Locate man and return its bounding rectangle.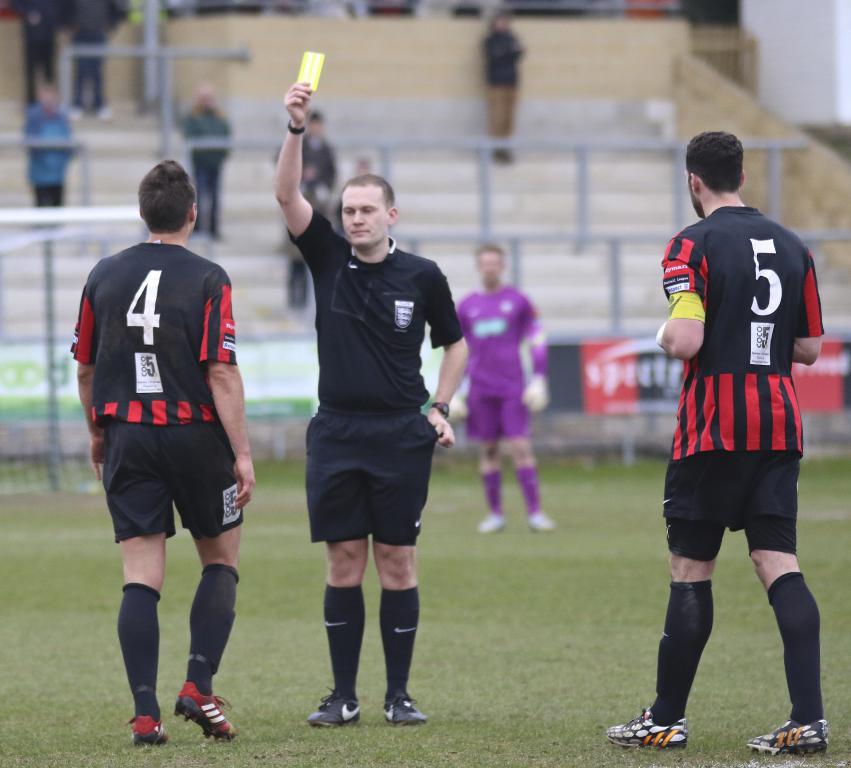
bbox=(69, 157, 255, 747).
